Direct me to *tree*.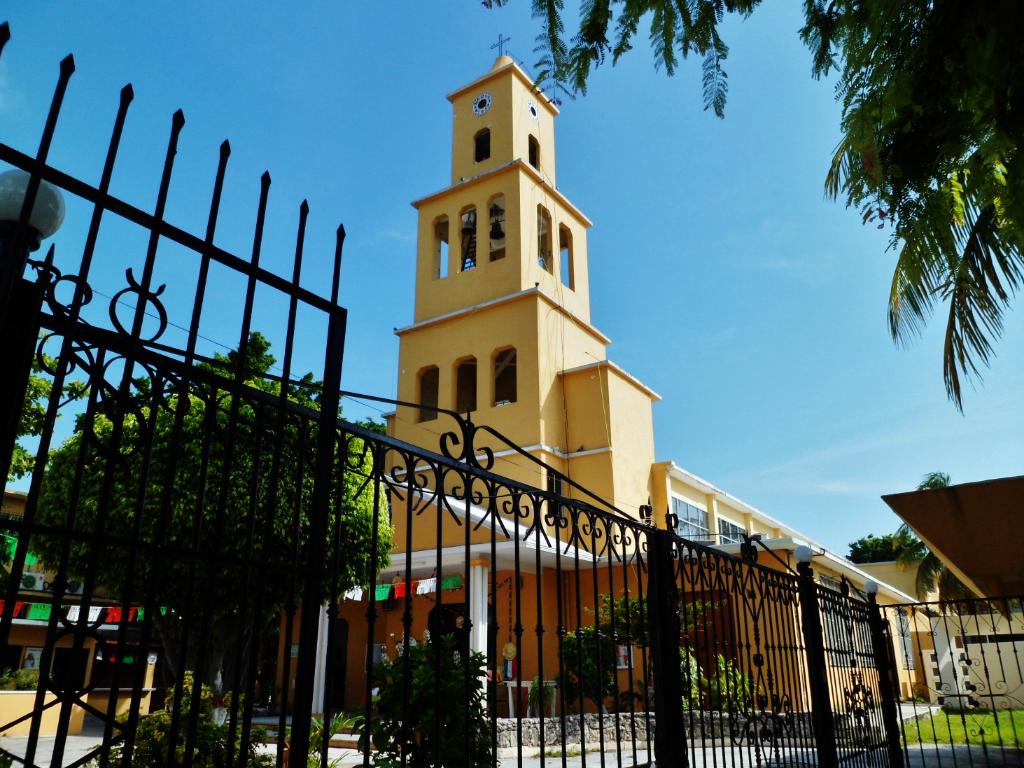
Direction: 0 347 90 569.
